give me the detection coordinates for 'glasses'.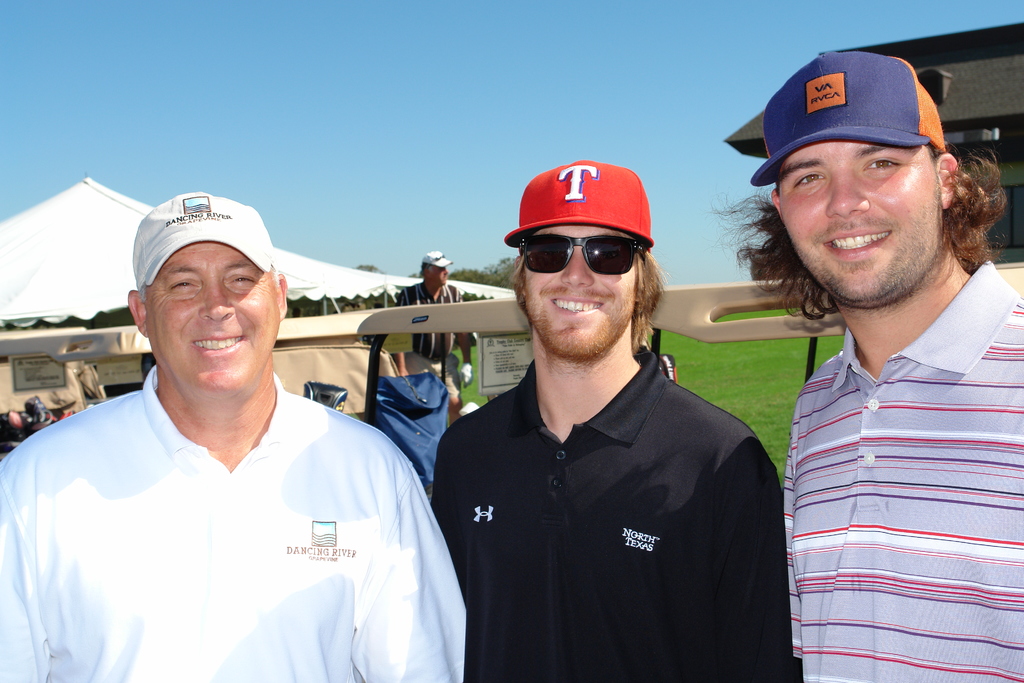
x1=516 y1=233 x2=648 y2=277.
